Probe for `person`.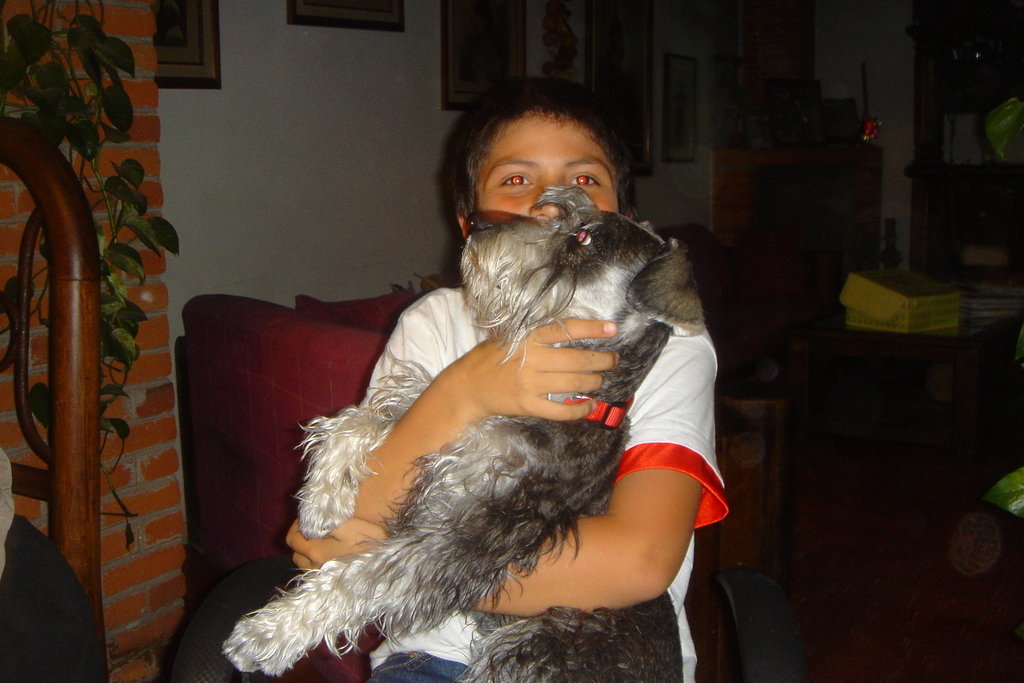
Probe result: region(223, 92, 735, 675).
